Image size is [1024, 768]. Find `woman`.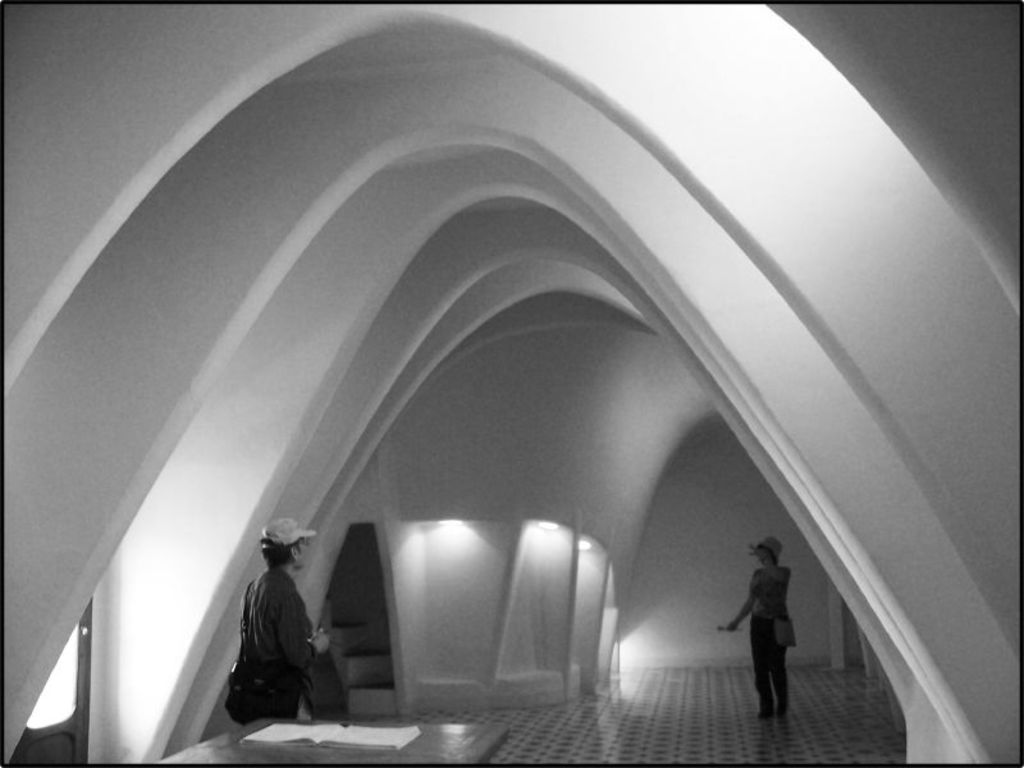
[x1=722, y1=534, x2=809, y2=722].
